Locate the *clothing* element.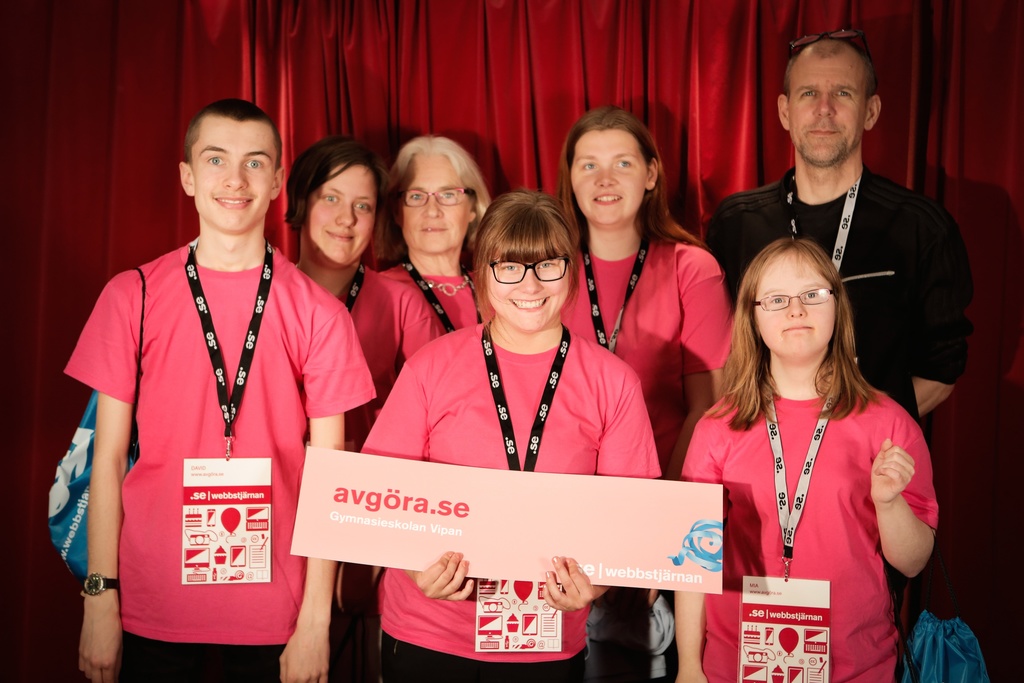
Element bbox: (left=678, top=379, right=939, bottom=682).
